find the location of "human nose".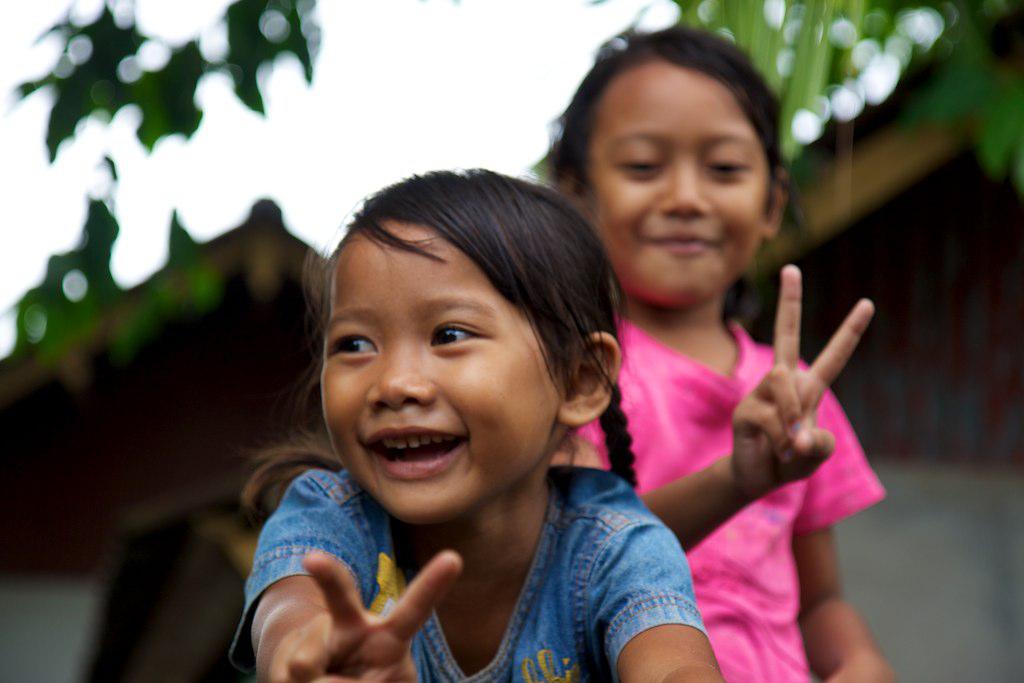
Location: bbox=(664, 170, 711, 223).
